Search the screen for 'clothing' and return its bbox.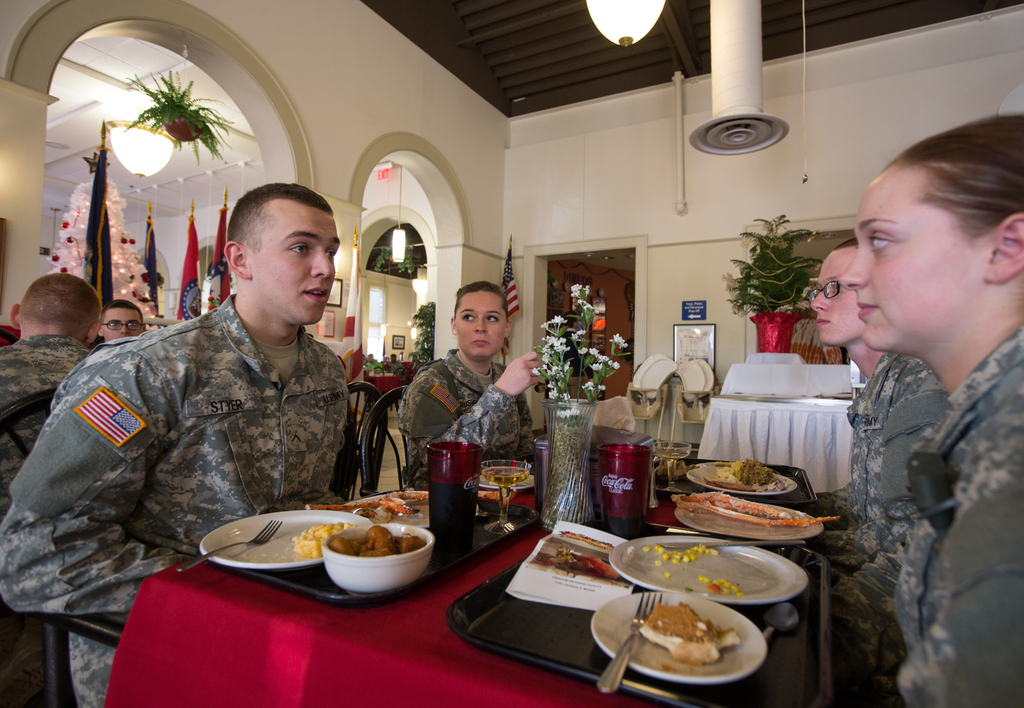
Found: region(0, 334, 92, 523).
